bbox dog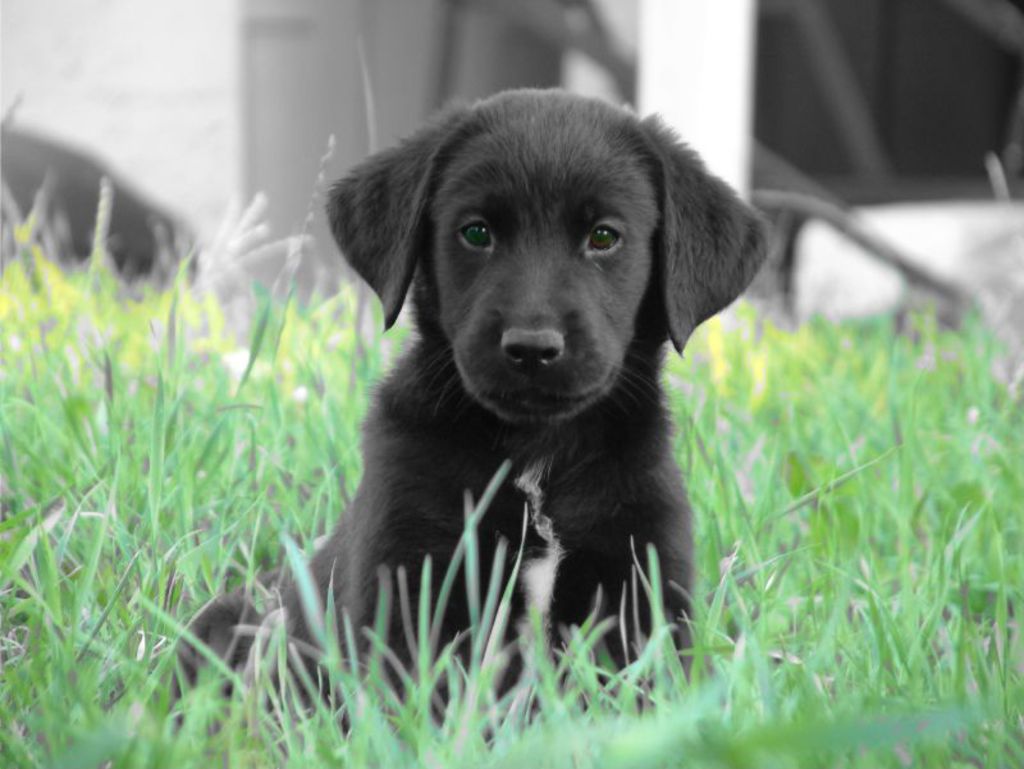
{"x1": 155, "y1": 88, "x2": 776, "y2": 714}
